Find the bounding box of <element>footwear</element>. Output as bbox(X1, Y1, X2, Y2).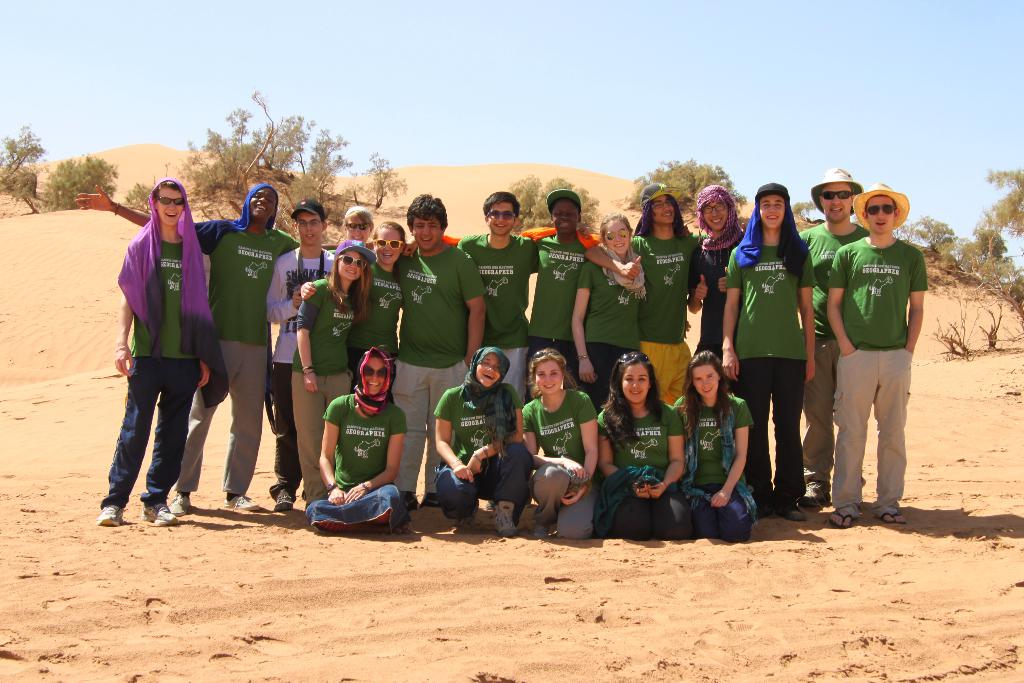
bbox(490, 502, 518, 538).
